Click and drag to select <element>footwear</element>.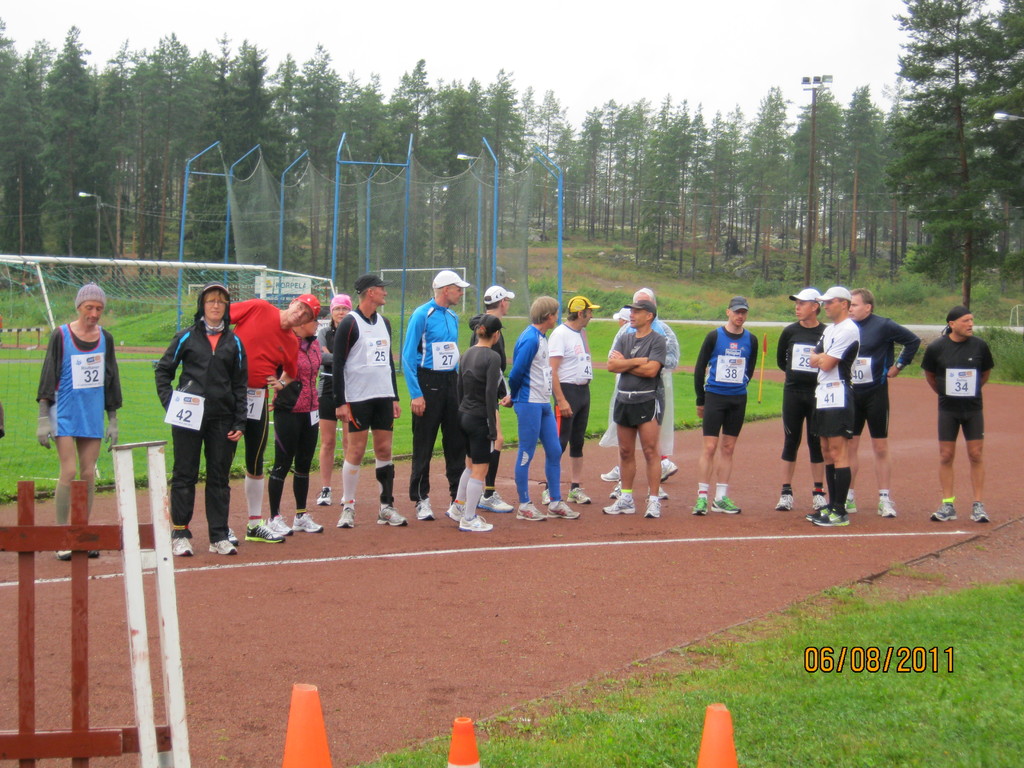
Selection: 604 495 641 515.
